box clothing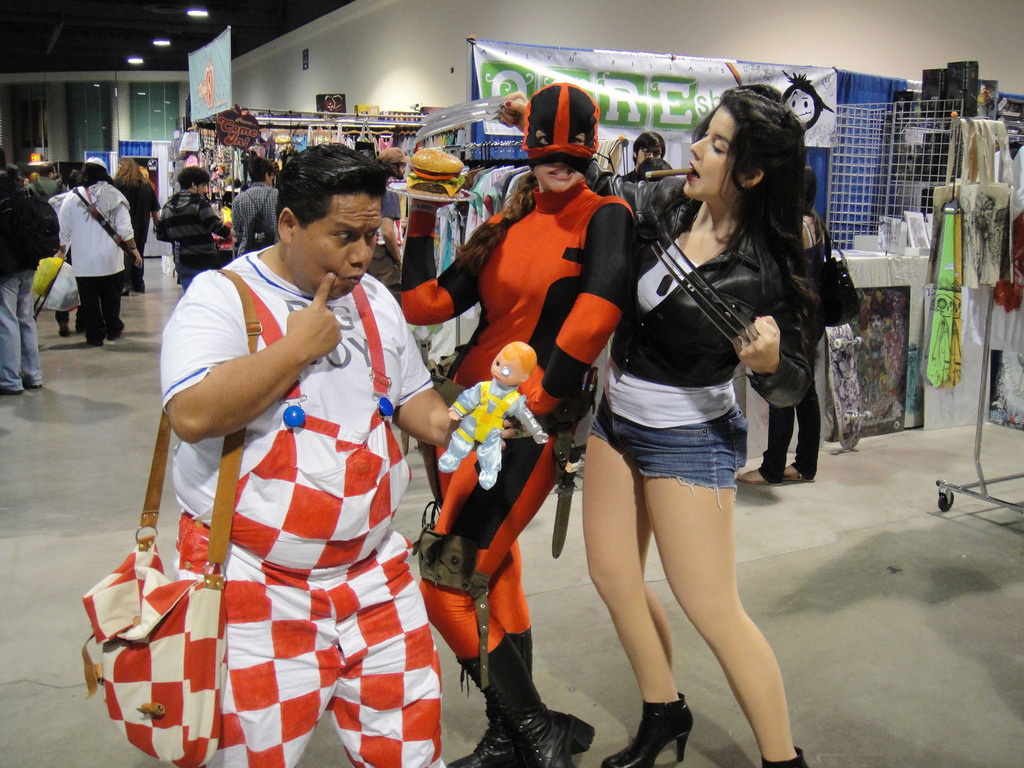
(237, 184, 282, 259)
